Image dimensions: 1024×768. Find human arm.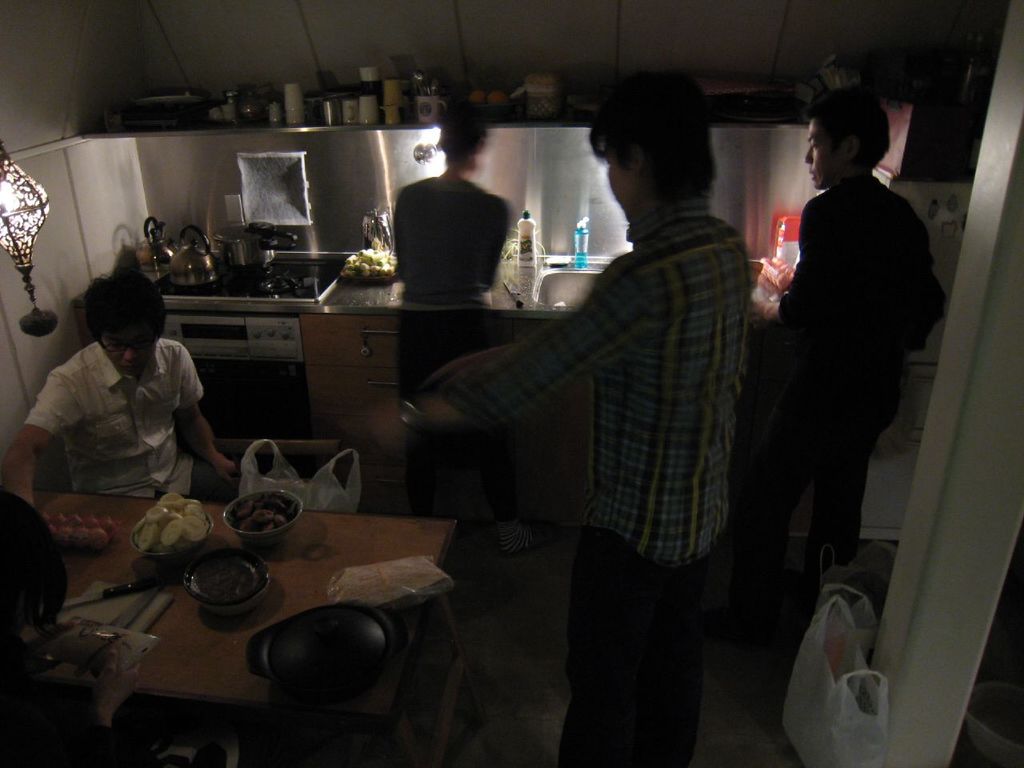
l=172, t=338, r=243, b=482.
